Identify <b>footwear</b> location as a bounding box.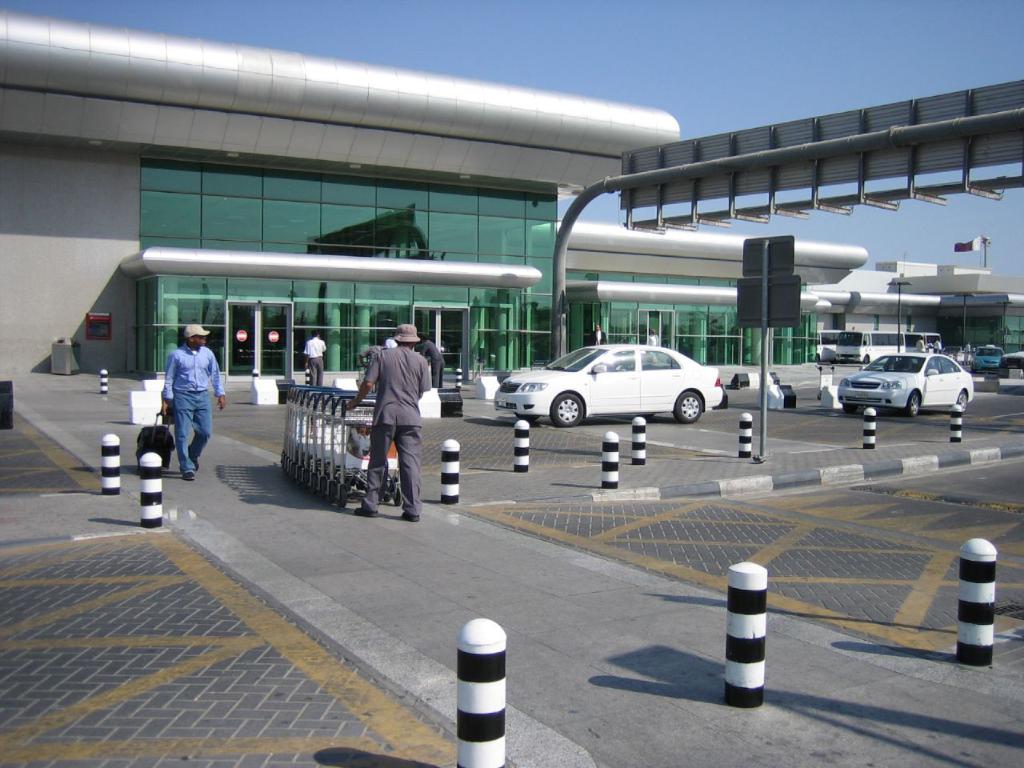
(398,509,421,522).
